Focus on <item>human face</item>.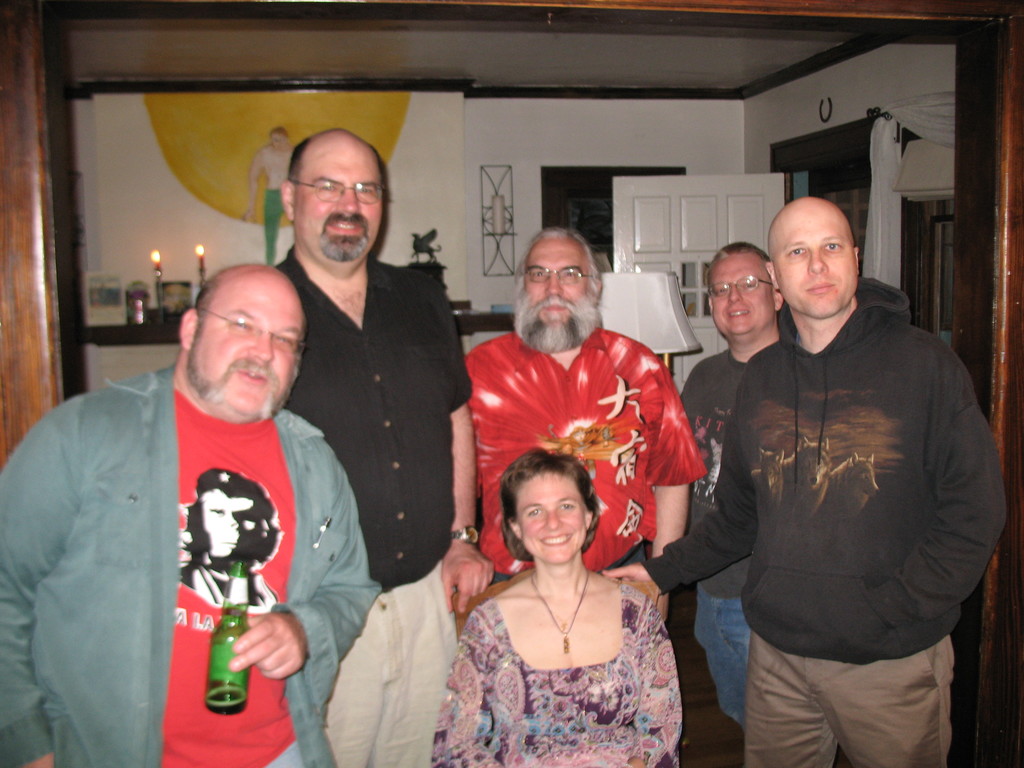
Focused at 525:237:589:332.
